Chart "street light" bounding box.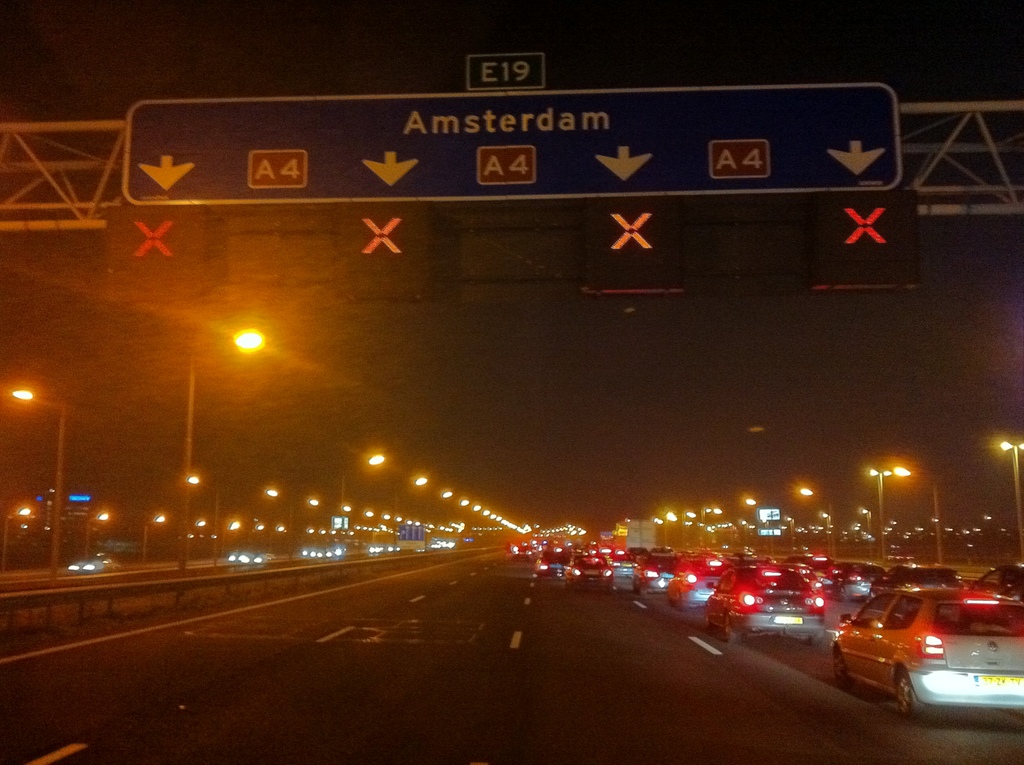
Charted: x1=140, y1=511, x2=168, y2=567.
